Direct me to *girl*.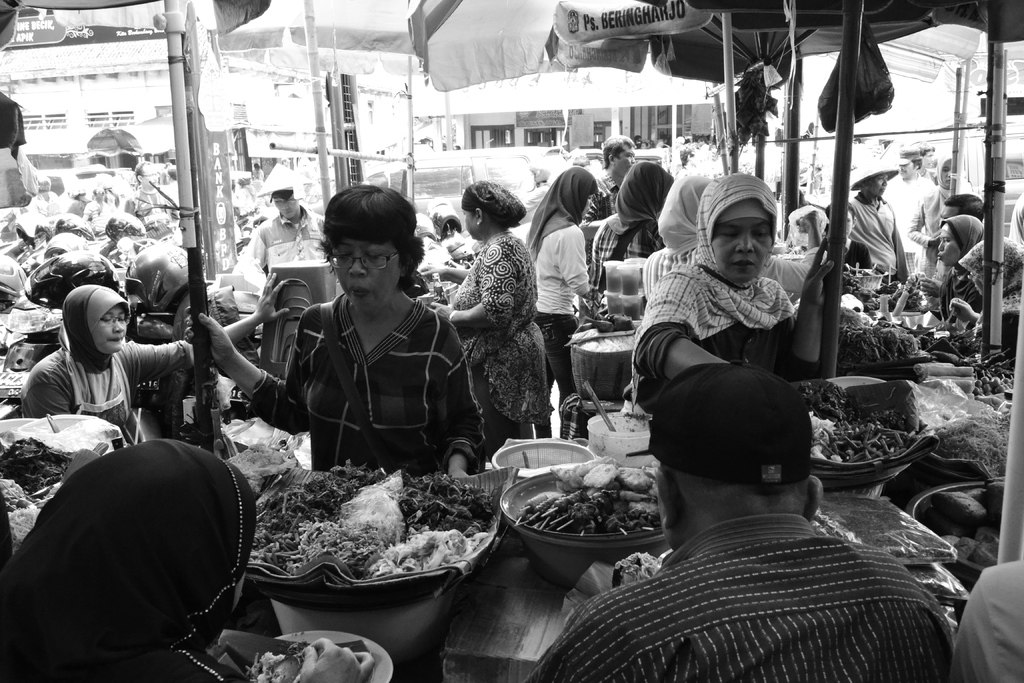
Direction: {"x1": 181, "y1": 176, "x2": 495, "y2": 502}.
